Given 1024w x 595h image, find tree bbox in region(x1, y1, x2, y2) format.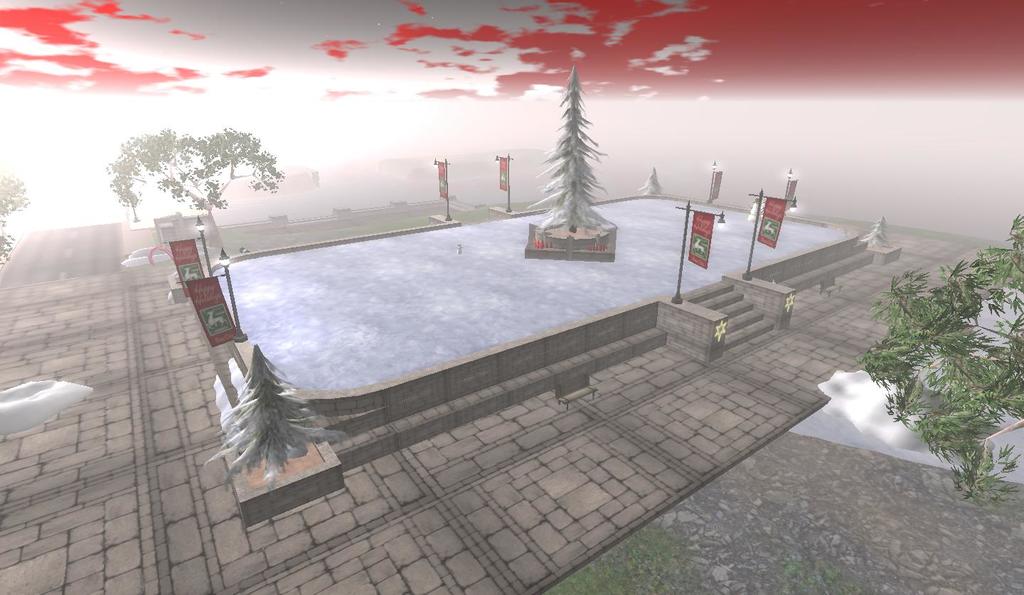
region(112, 168, 146, 221).
